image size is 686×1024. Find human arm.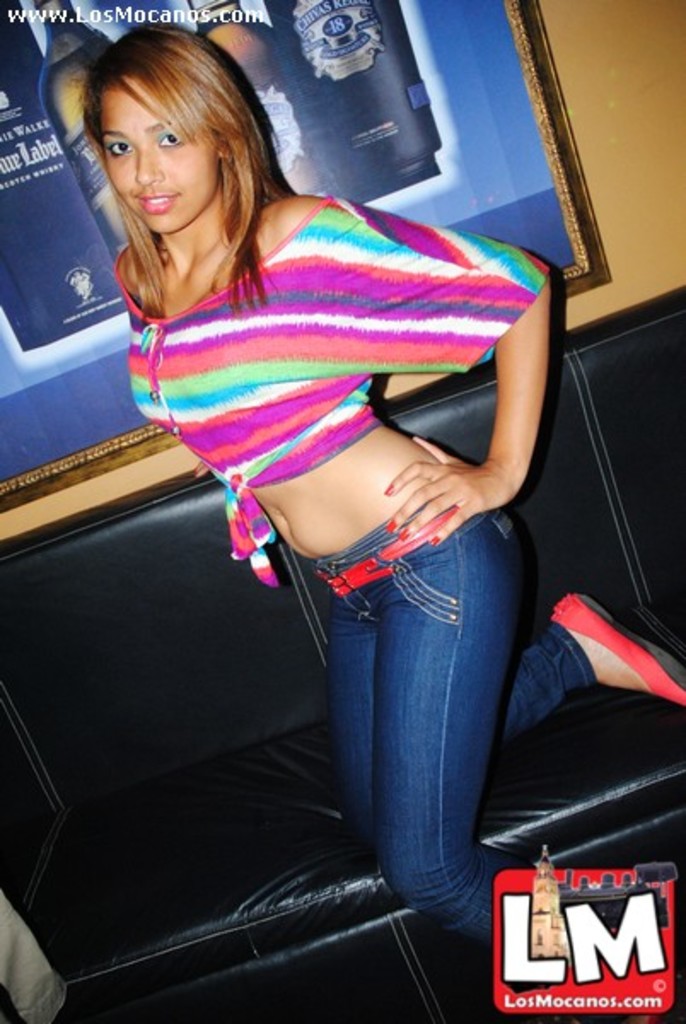
316 195 558 548.
